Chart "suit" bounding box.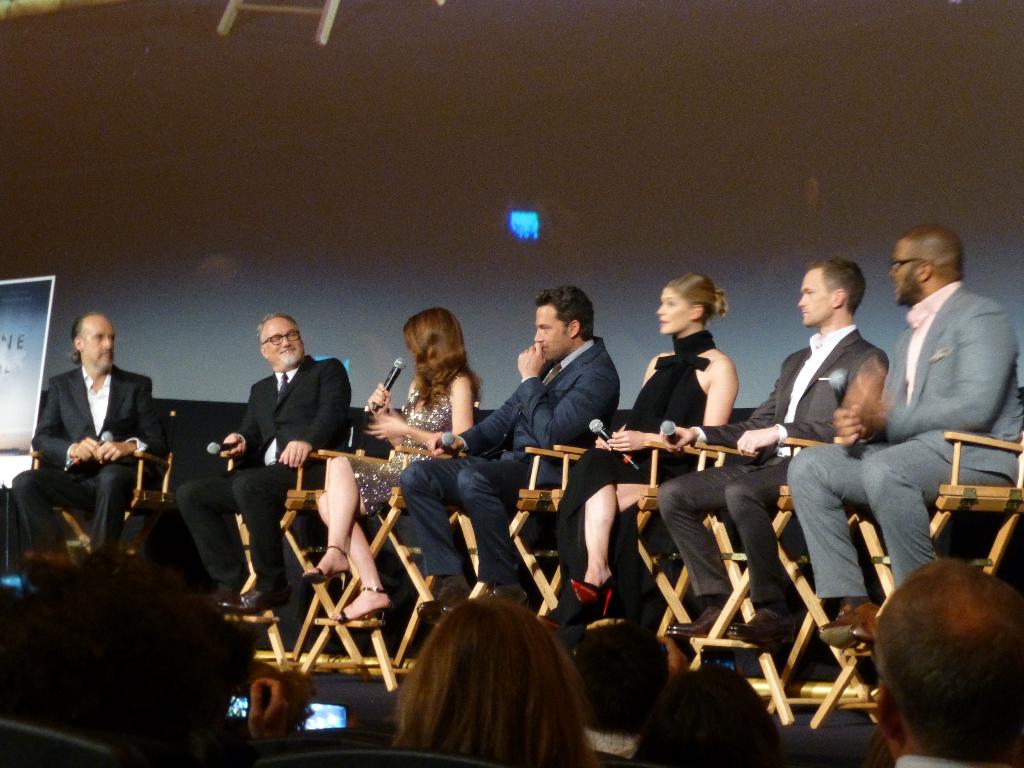
Charted: (405, 337, 620, 584).
